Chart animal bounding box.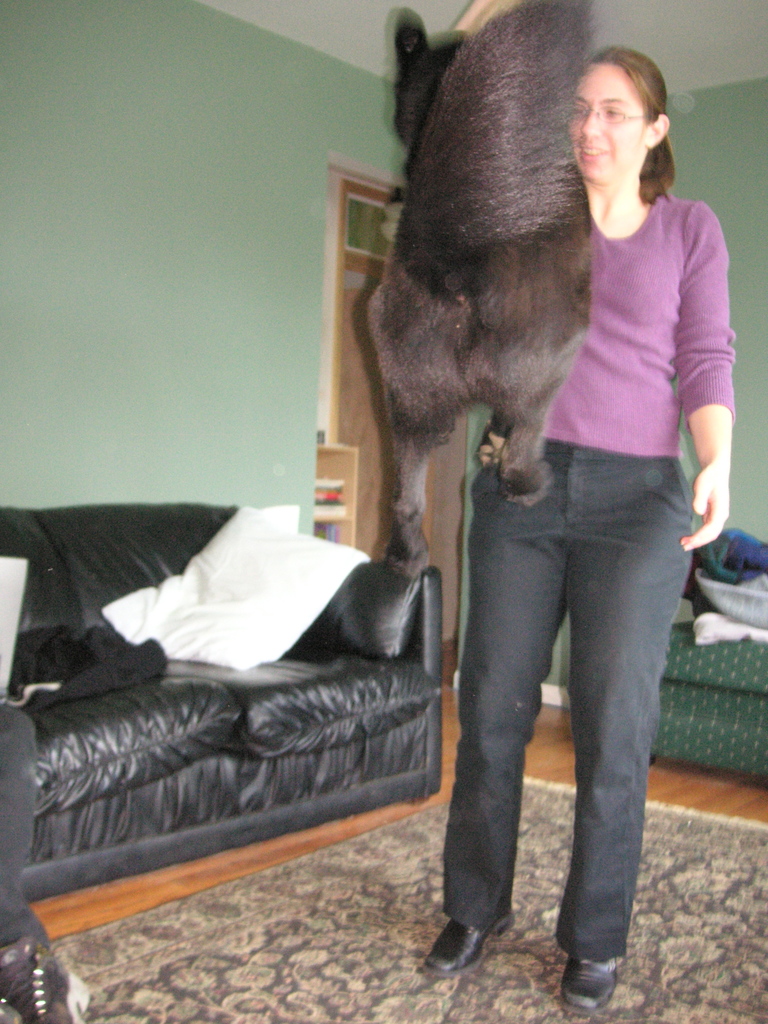
Charted: rect(362, 0, 604, 580).
